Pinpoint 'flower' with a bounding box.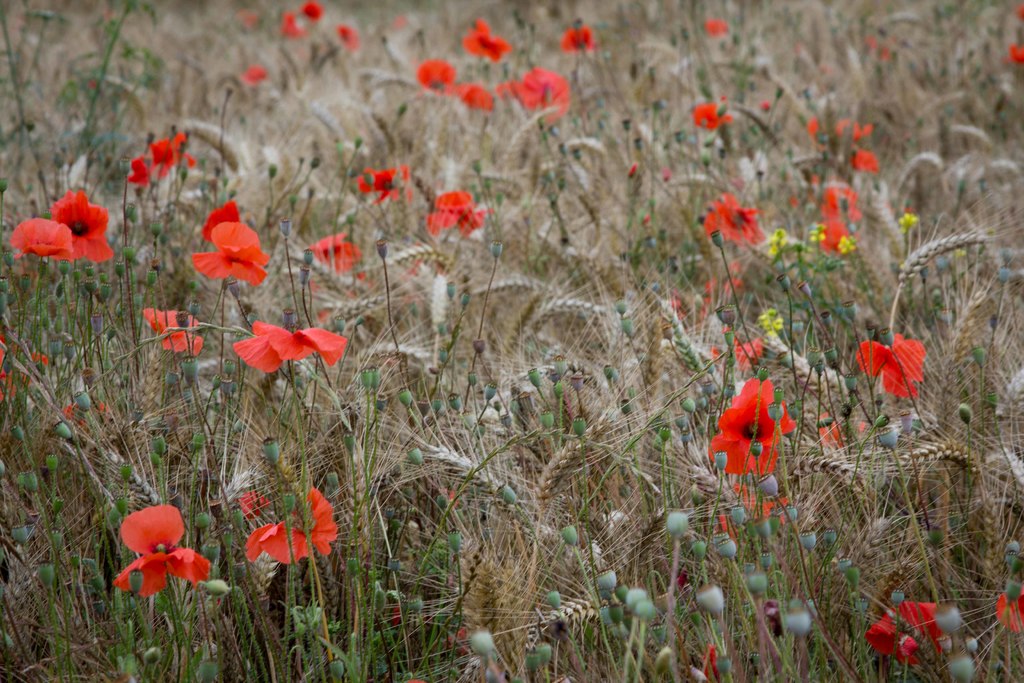
locate(230, 320, 348, 372).
